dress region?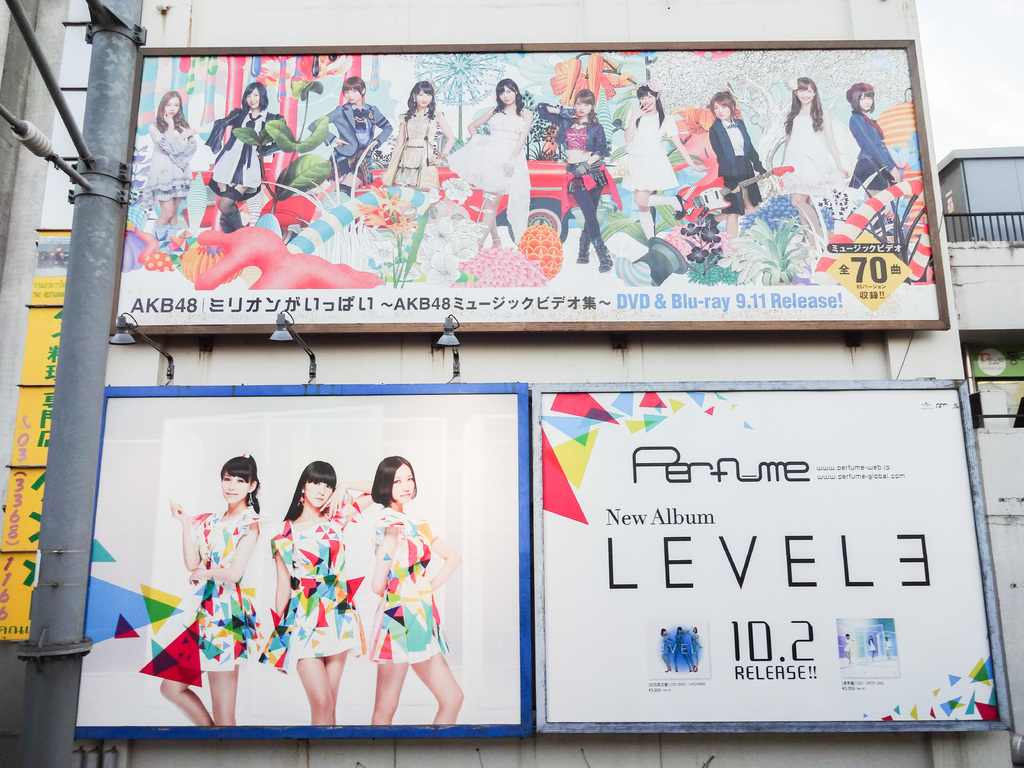
box=[255, 486, 367, 676]
